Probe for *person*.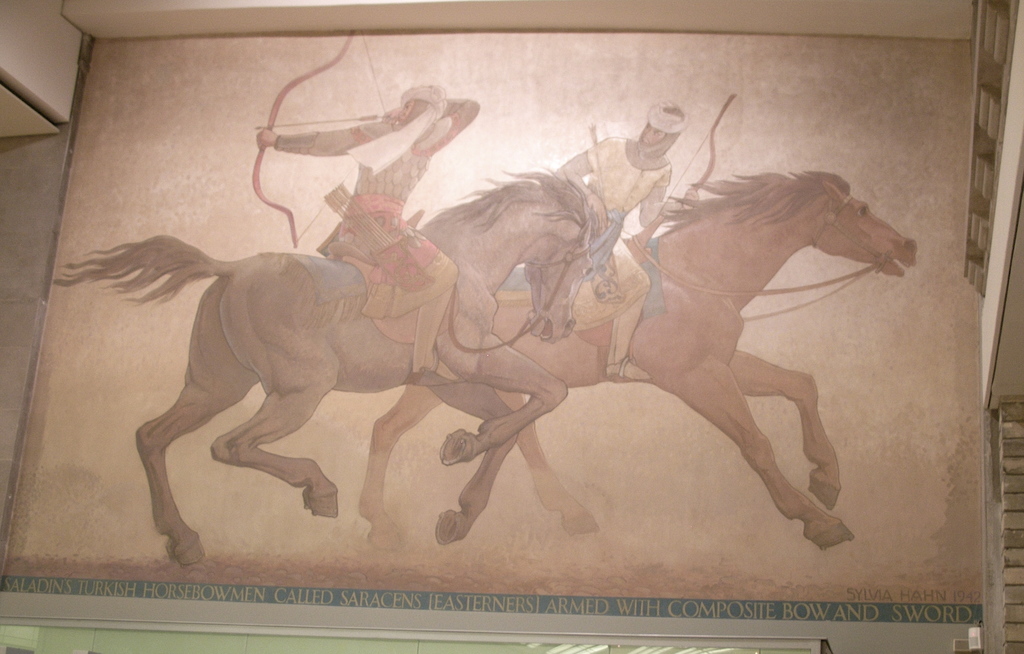
Probe result: bbox=(554, 106, 705, 377).
